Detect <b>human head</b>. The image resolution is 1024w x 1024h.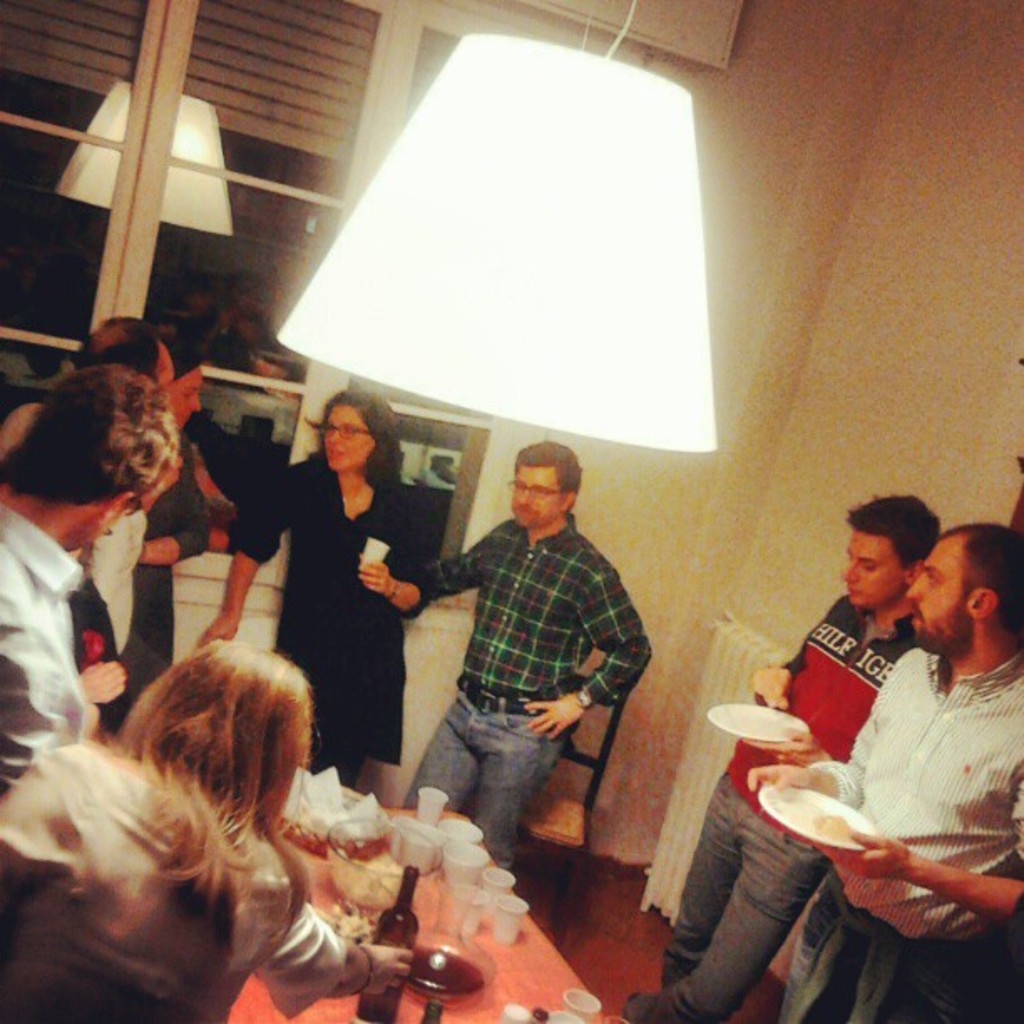
[x1=321, y1=385, x2=390, y2=479].
